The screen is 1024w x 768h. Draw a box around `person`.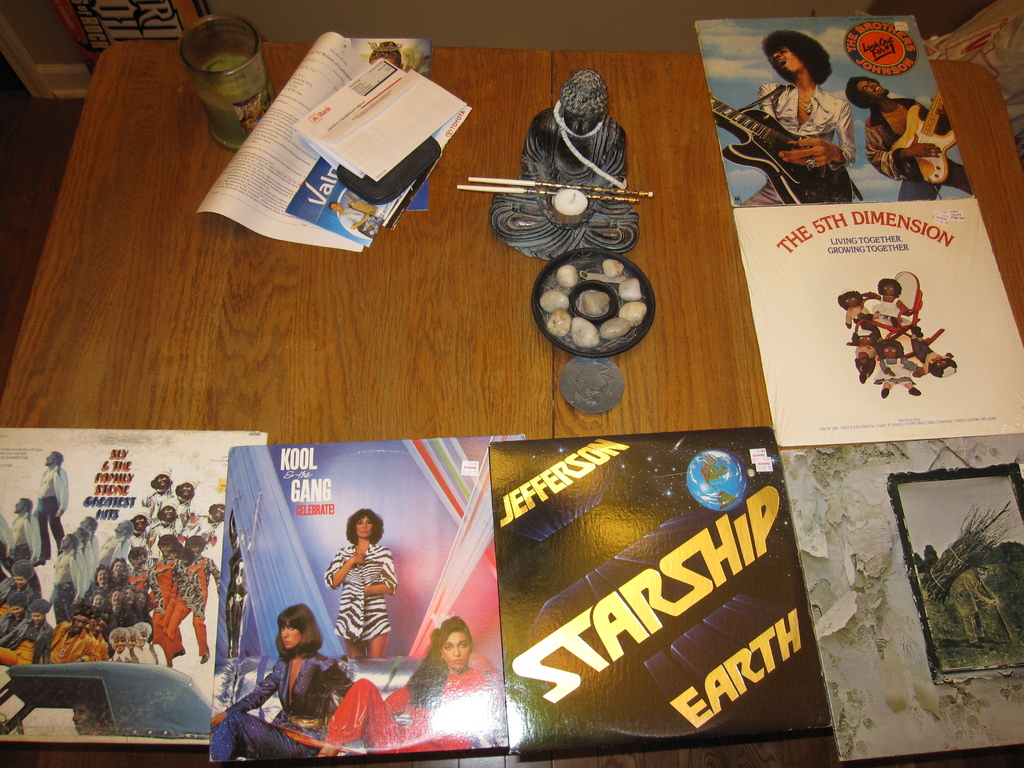
bbox(847, 73, 977, 203).
